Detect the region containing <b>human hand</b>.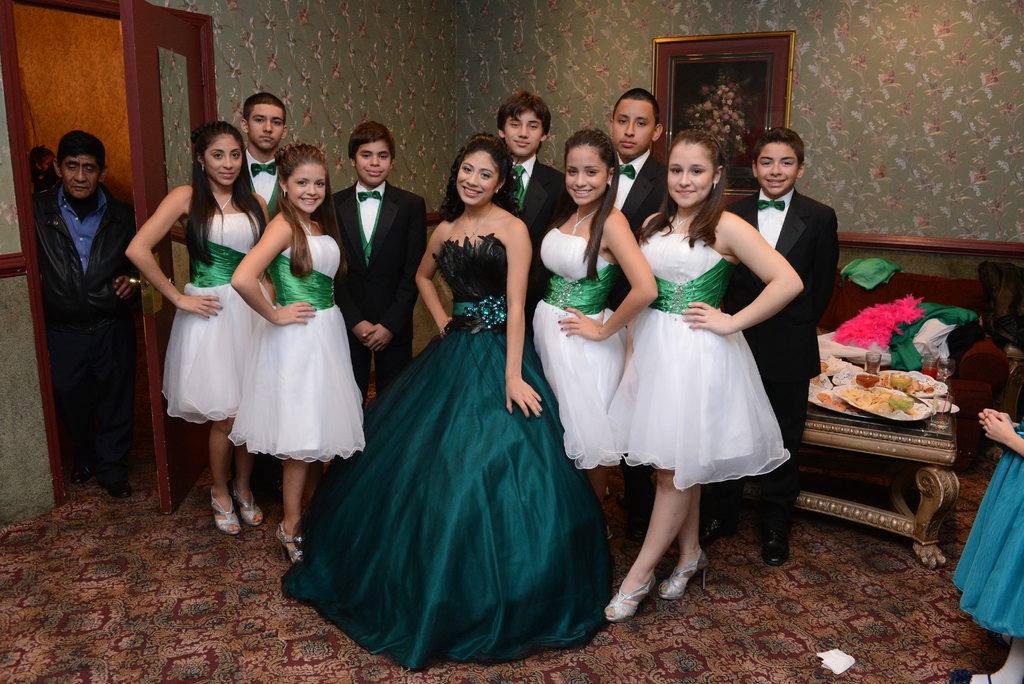
pyautogui.locateOnScreen(973, 407, 1004, 428).
